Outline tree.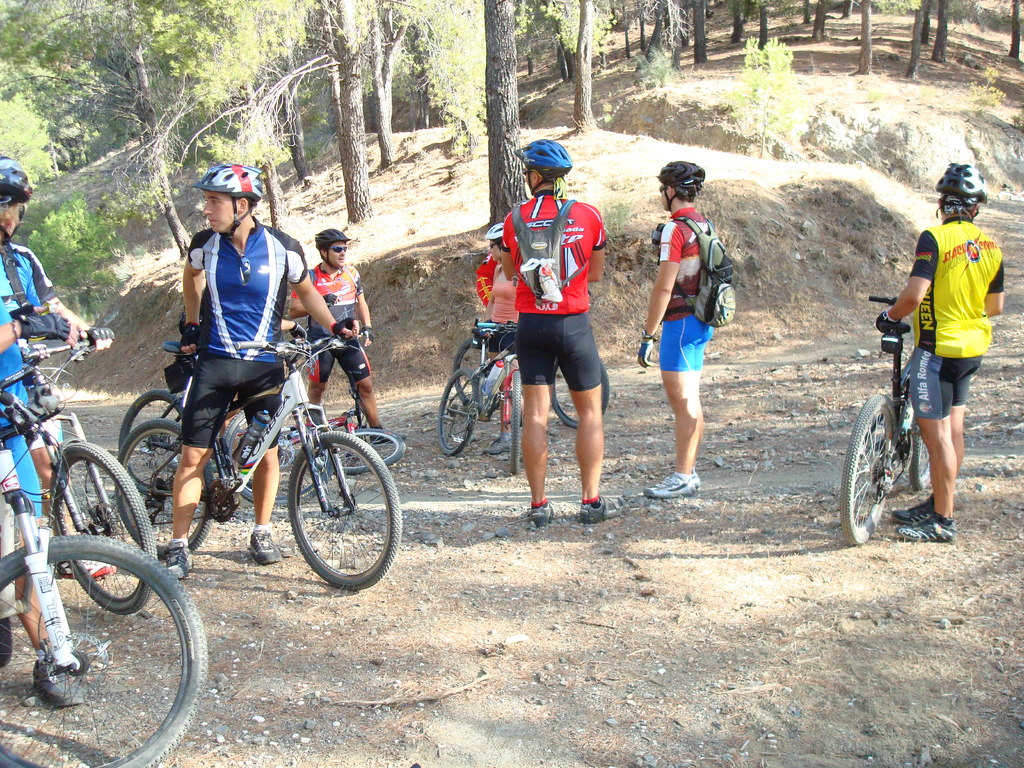
Outline: detection(856, 0, 880, 72).
